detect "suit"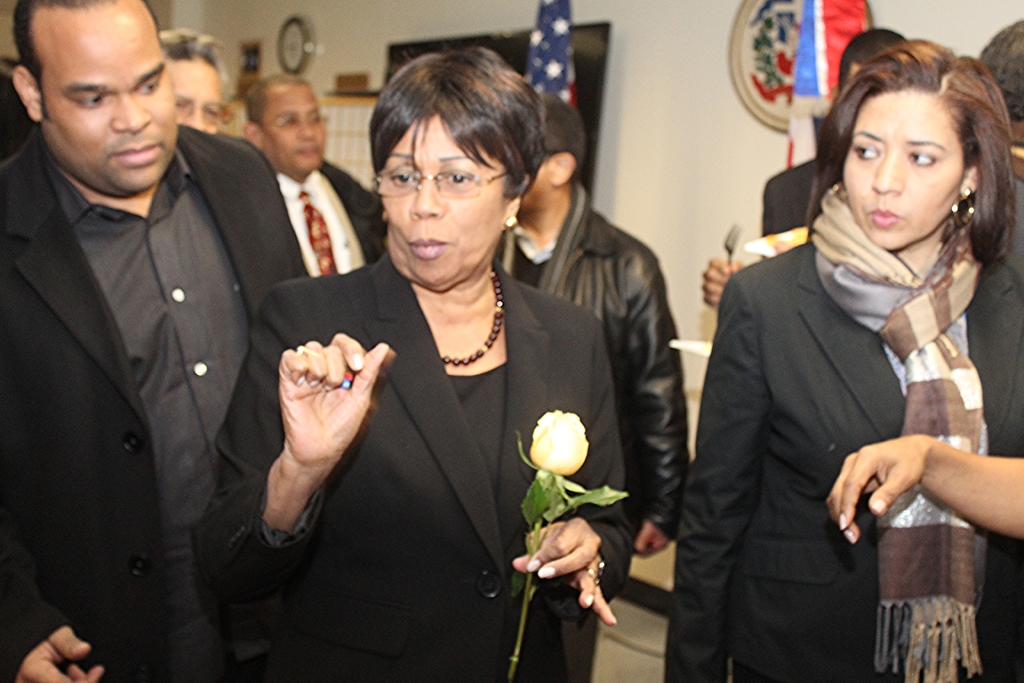
0, 124, 321, 682
